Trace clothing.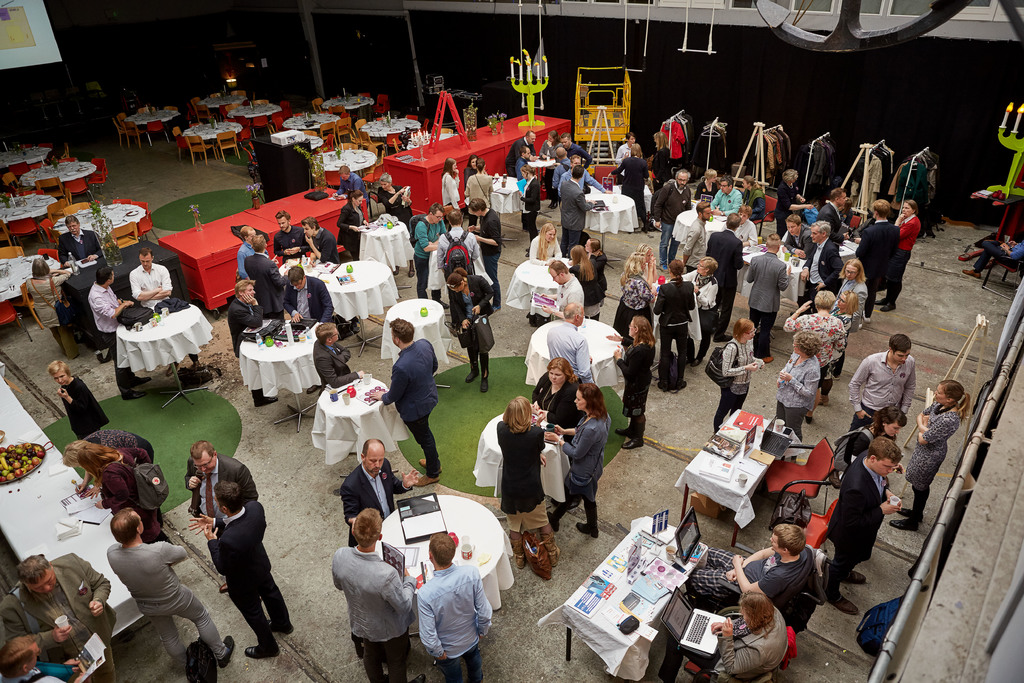
Traced to [561, 175, 582, 258].
